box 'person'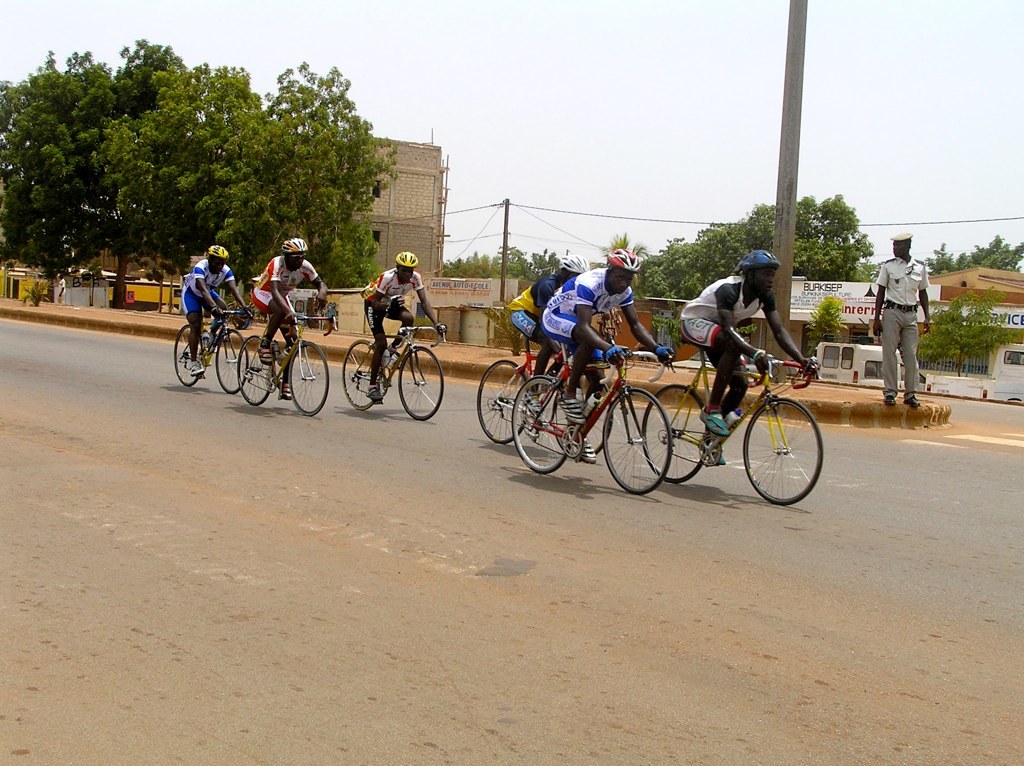
507, 259, 585, 390
